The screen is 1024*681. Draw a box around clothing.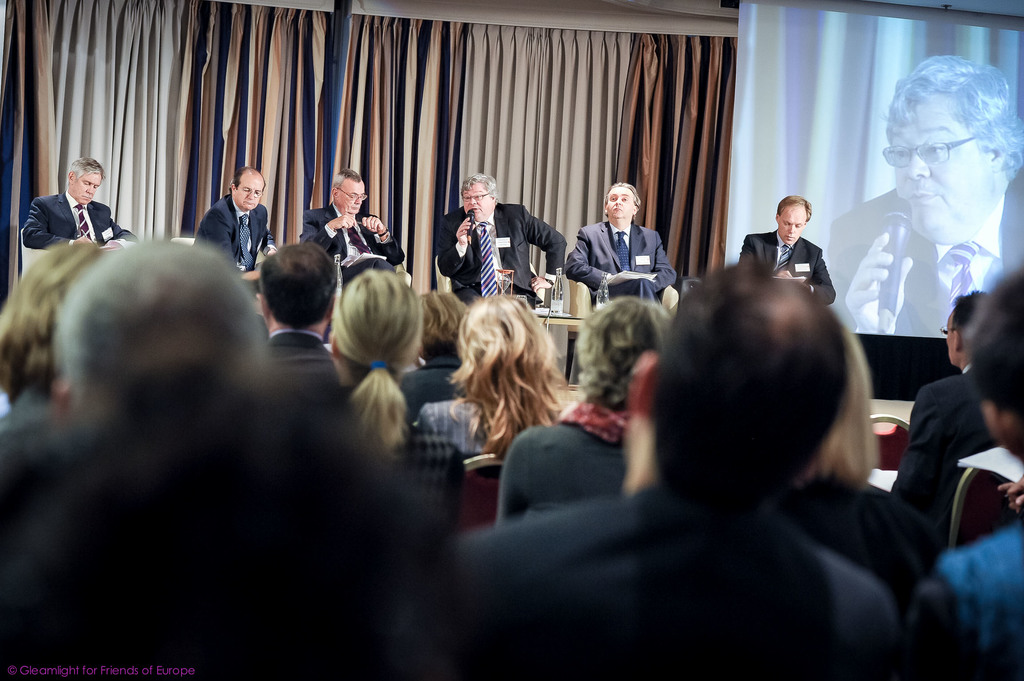
crop(570, 218, 677, 301).
